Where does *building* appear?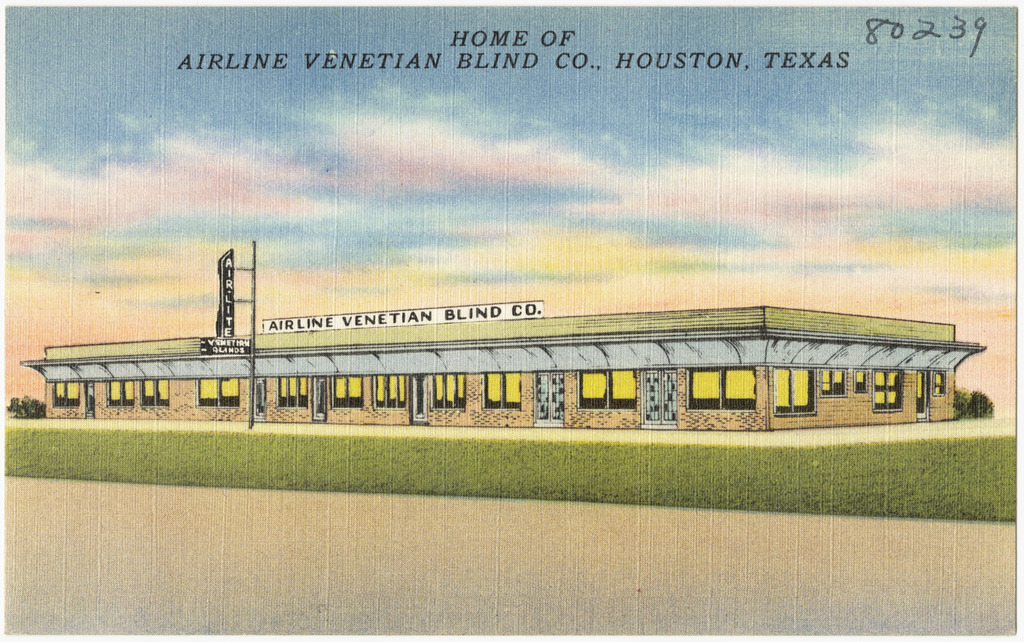
Appears at detection(23, 305, 984, 428).
